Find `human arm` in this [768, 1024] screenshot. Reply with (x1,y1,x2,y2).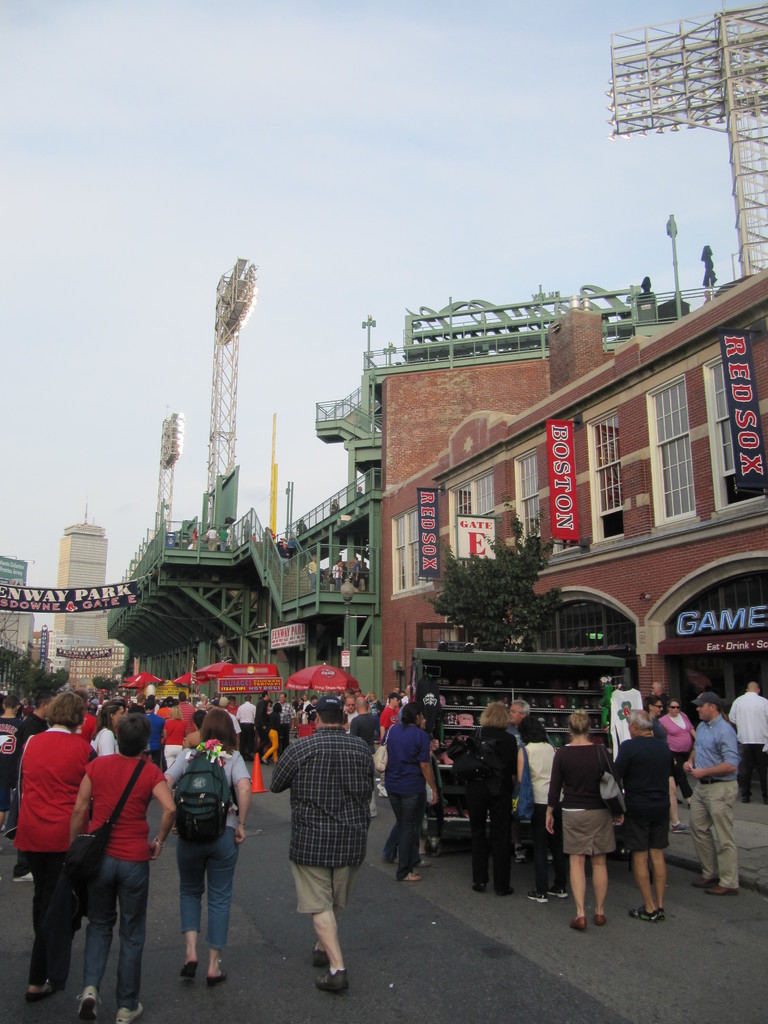
(422,731,442,806).
